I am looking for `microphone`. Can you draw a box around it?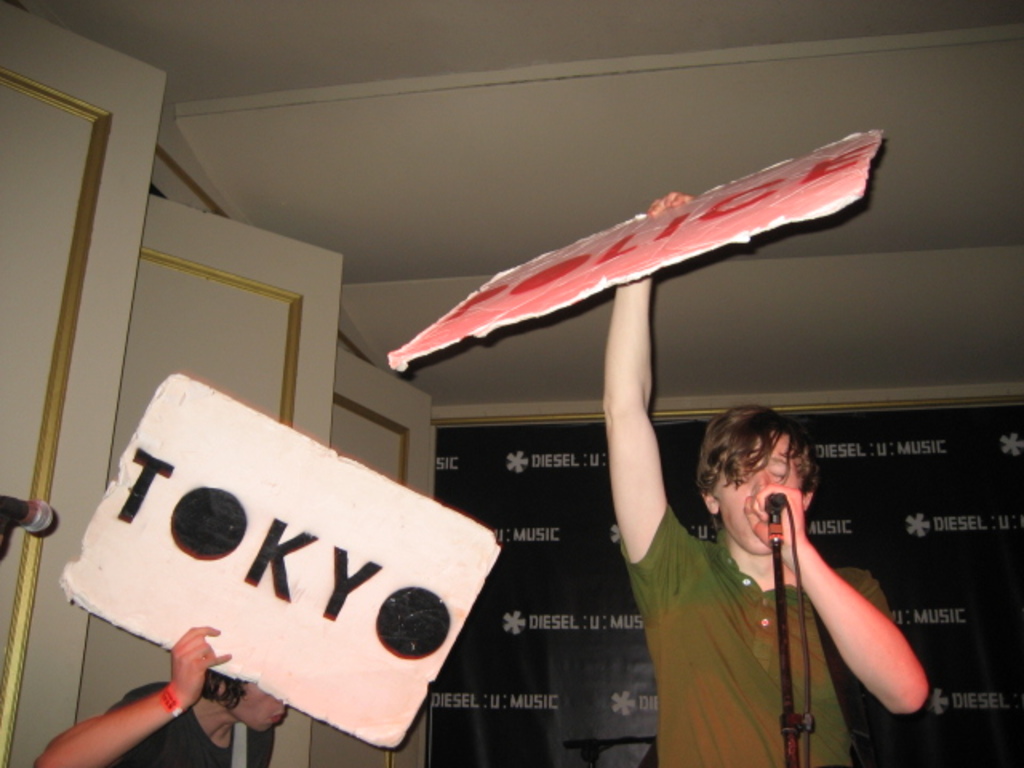
Sure, the bounding box is box=[741, 483, 790, 523].
